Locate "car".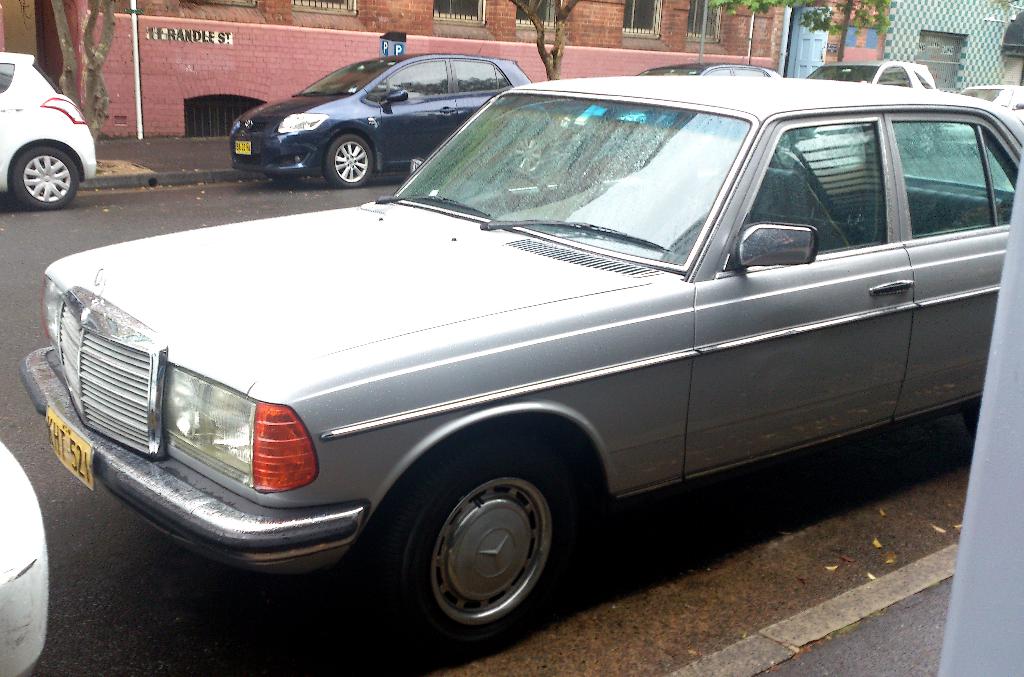
Bounding box: bbox=(228, 41, 557, 191).
